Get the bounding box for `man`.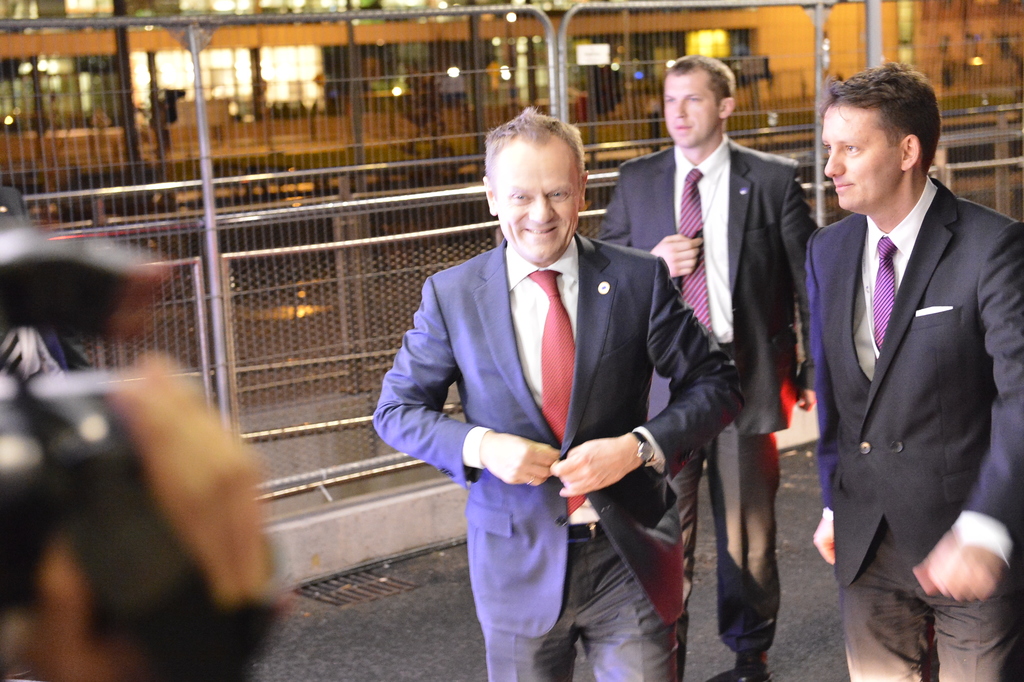
[367, 102, 745, 681].
